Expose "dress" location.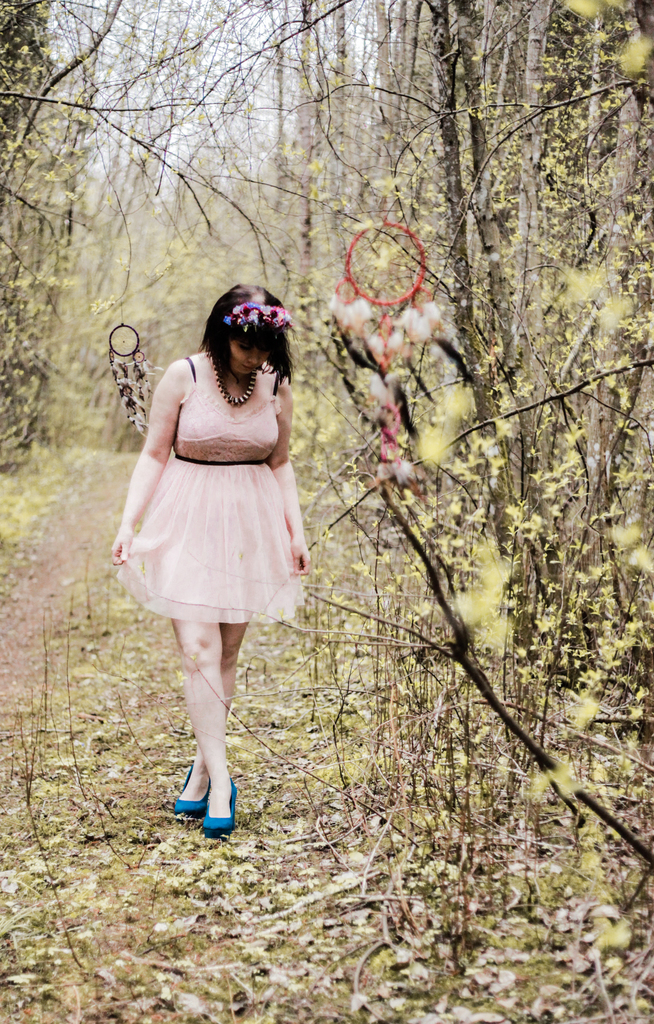
Exposed at <region>115, 354, 304, 623</region>.
